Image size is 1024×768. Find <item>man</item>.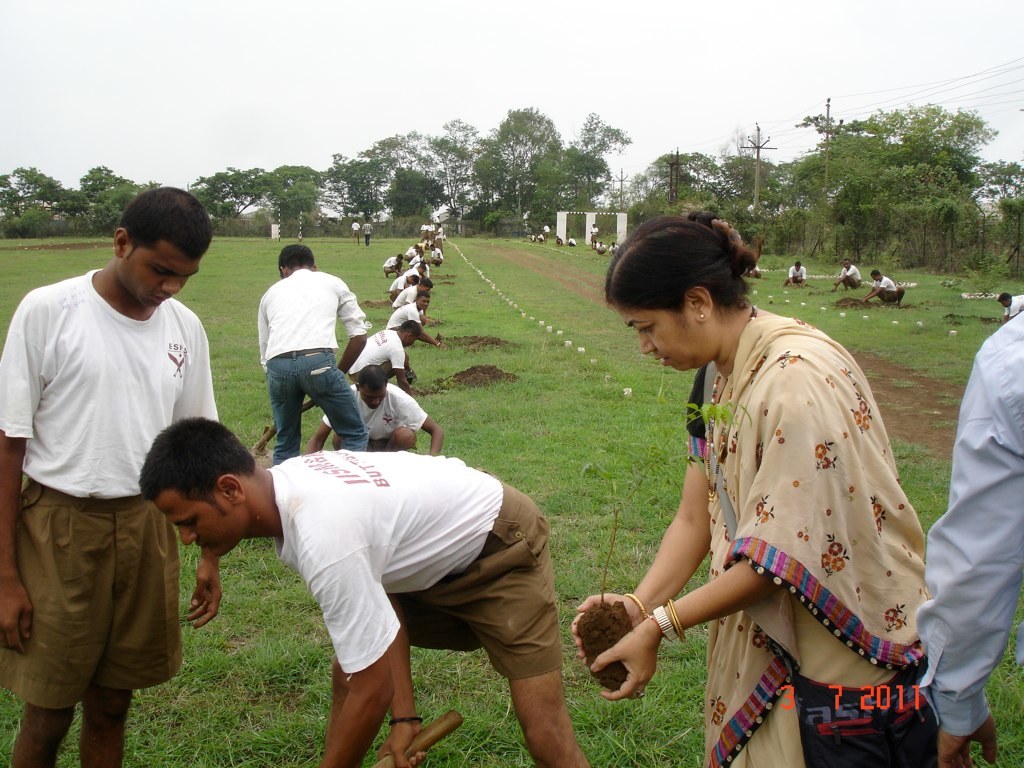
(435, 239, 448, 264).
